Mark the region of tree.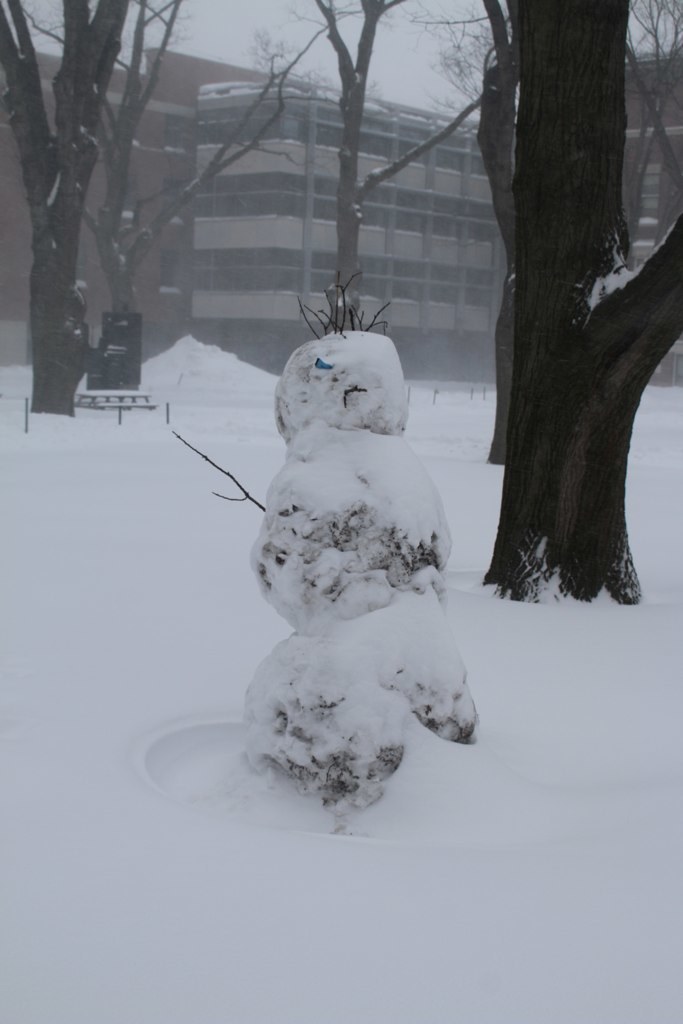
Region: bbox=[0, 0, 128, 416].
